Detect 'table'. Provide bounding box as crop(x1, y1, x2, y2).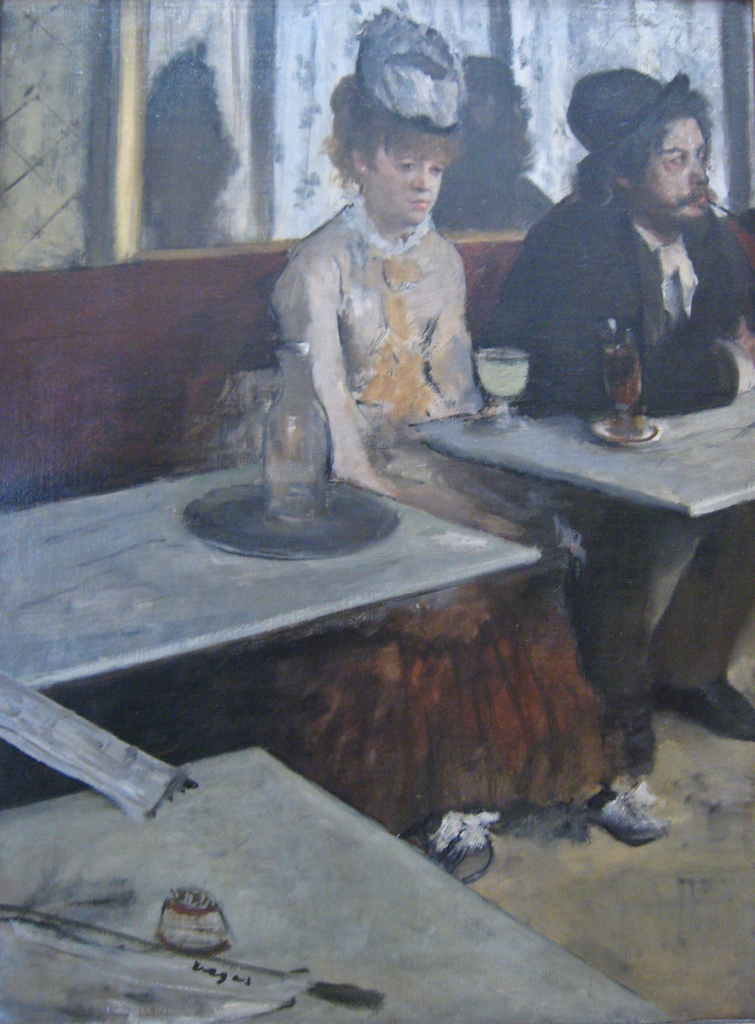
crop(0, 742, 688, 1023).
